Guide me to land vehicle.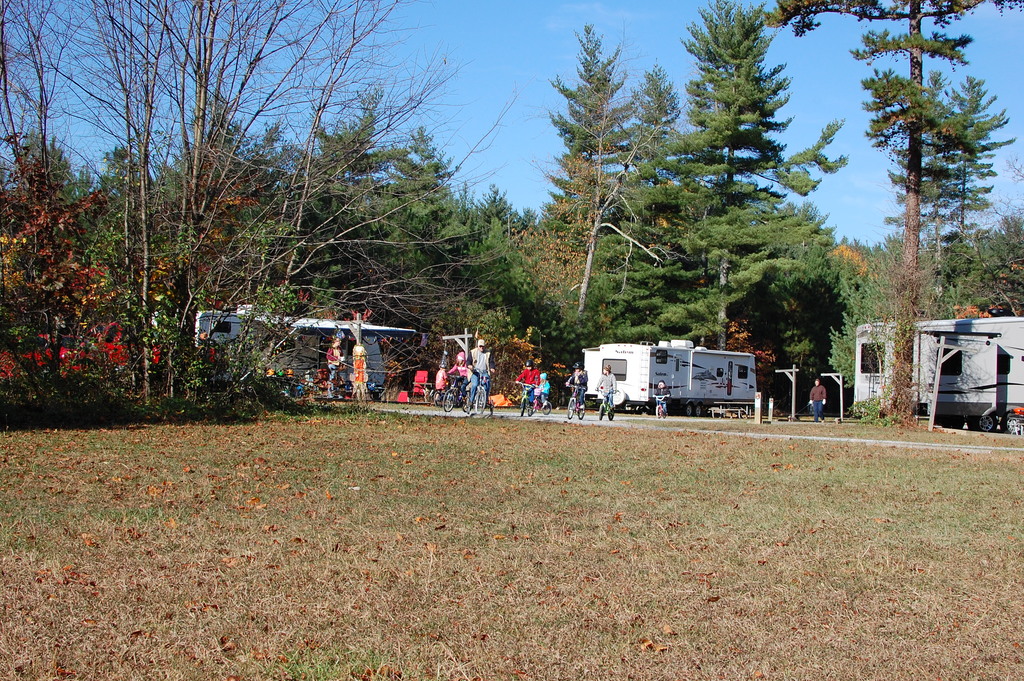
Guidance: rect(650, 390, 670, 419).
